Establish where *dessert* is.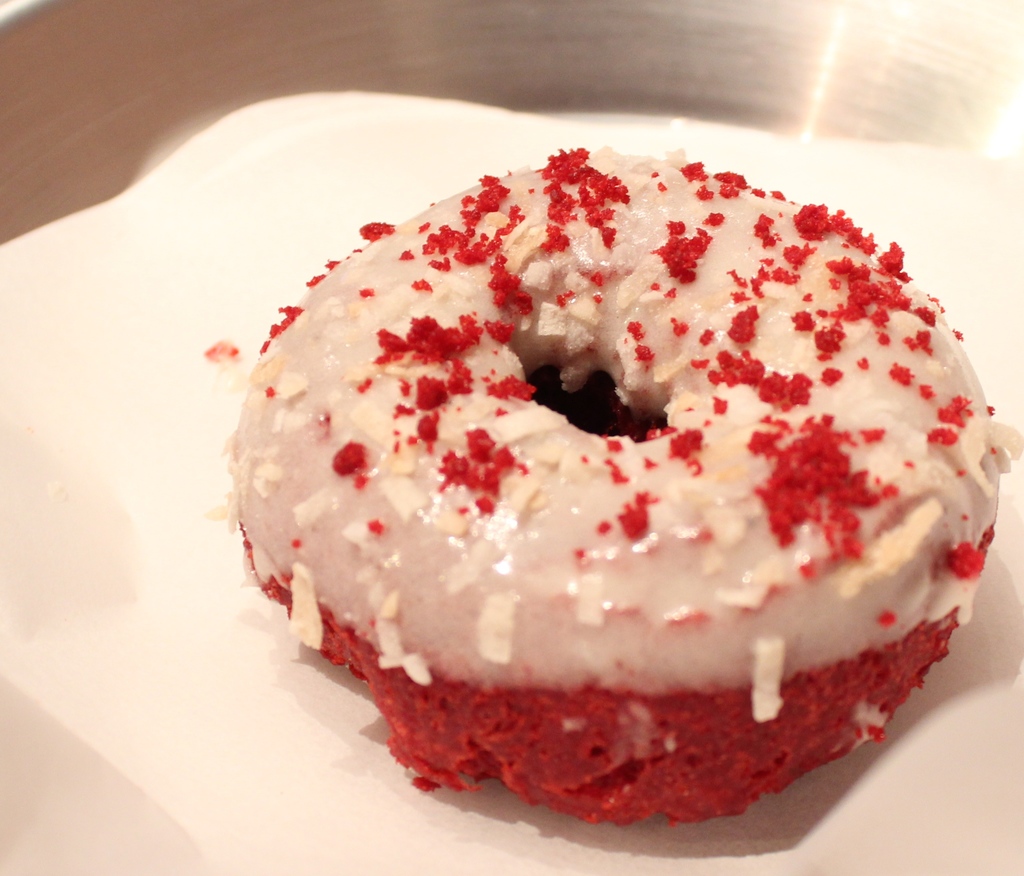
Established at bbox(233, 149, 1023, 825).
